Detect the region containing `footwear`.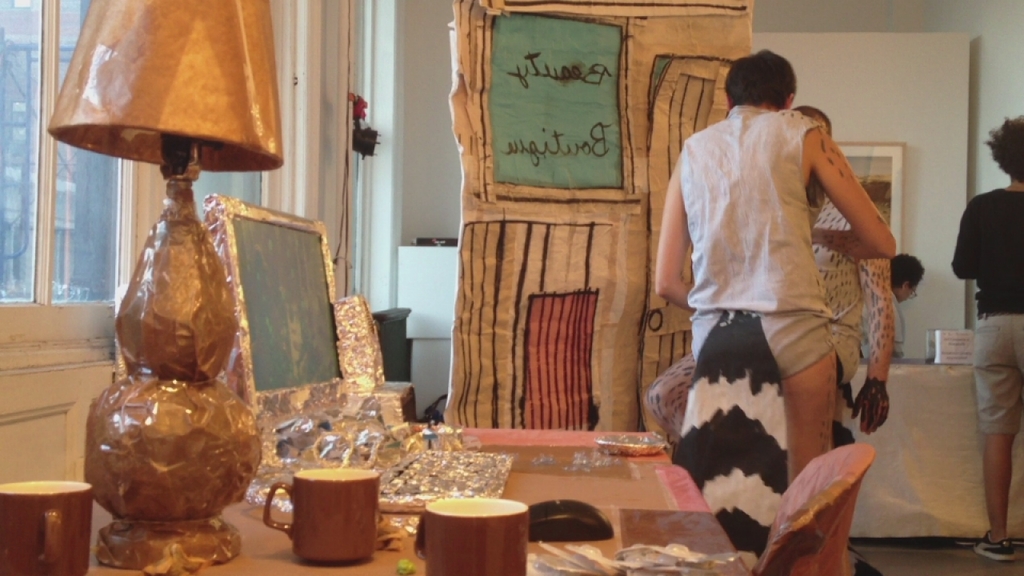
left=977, top=527, right=1018, bottom=562.
